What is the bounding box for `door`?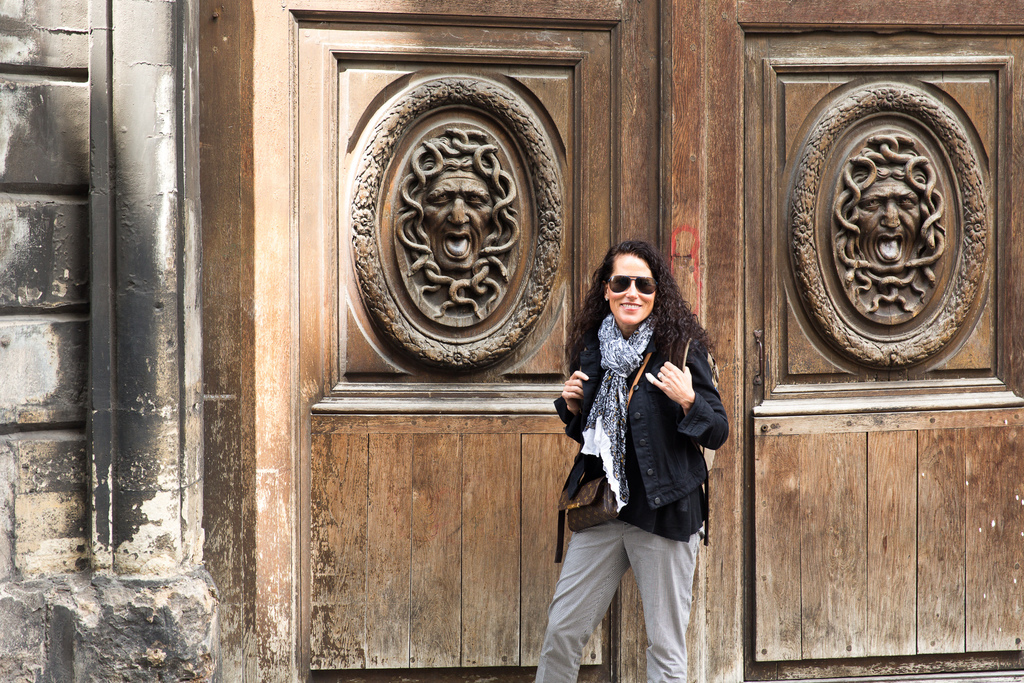
262:26:861:680.
